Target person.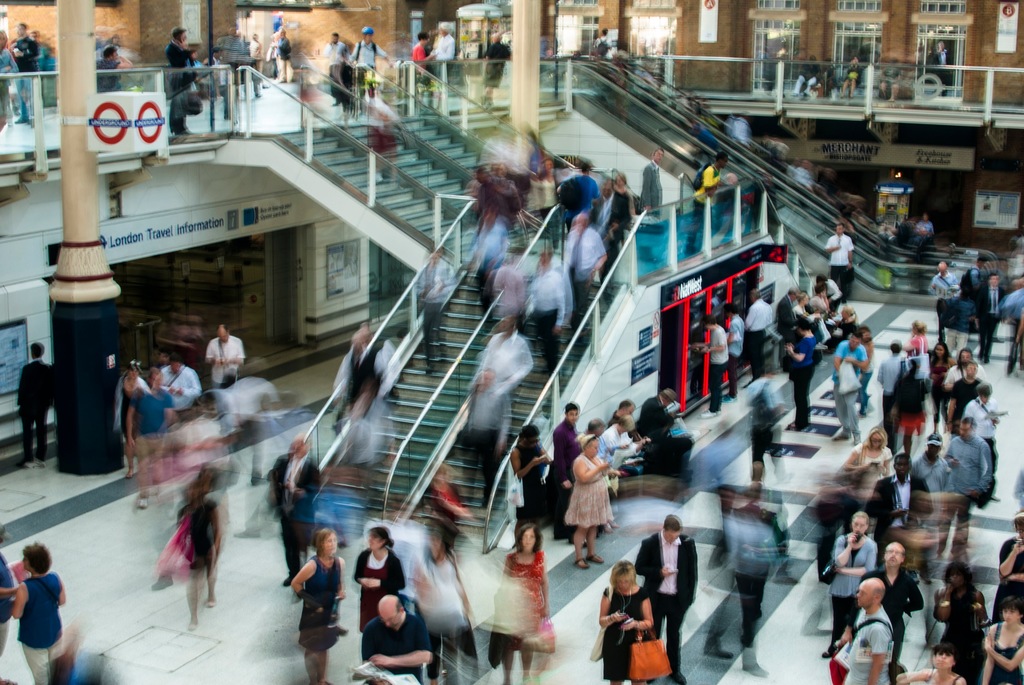
Target region: bbox=(202, 323, 244, 386).
